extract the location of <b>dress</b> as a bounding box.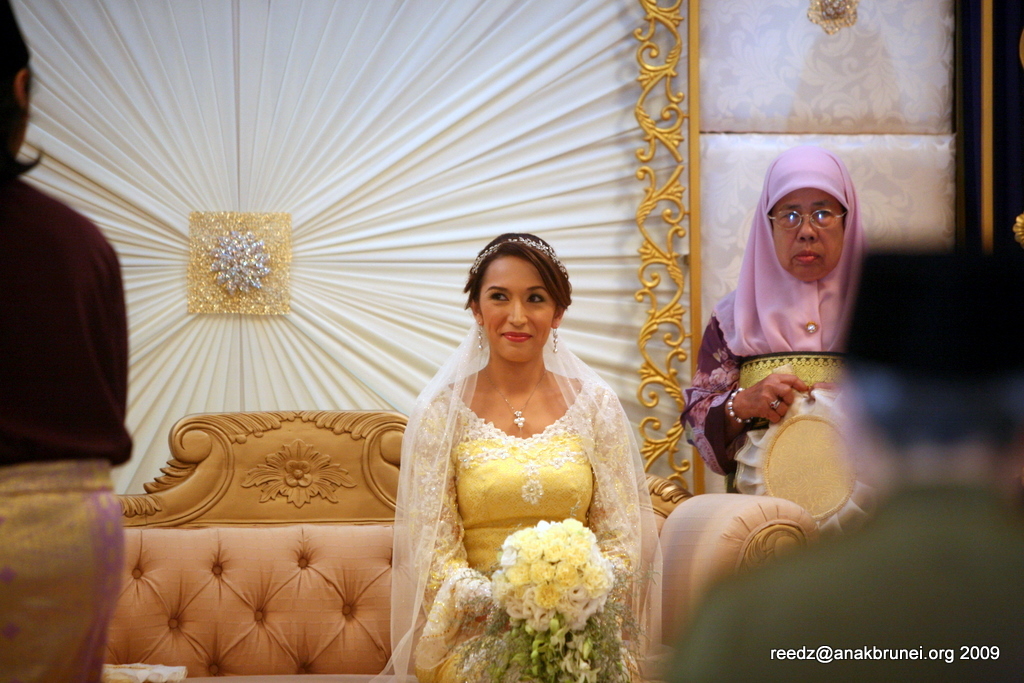
box=[377, 320, 660, 682].
